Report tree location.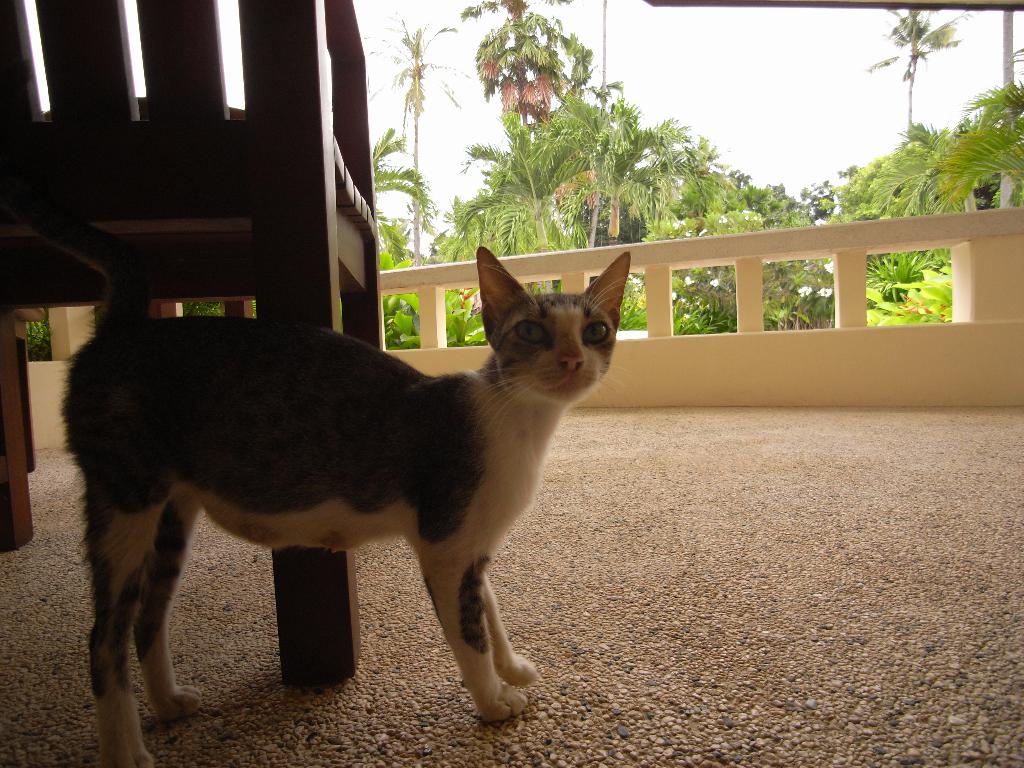
Report: box(374, 10, 477, 275).
